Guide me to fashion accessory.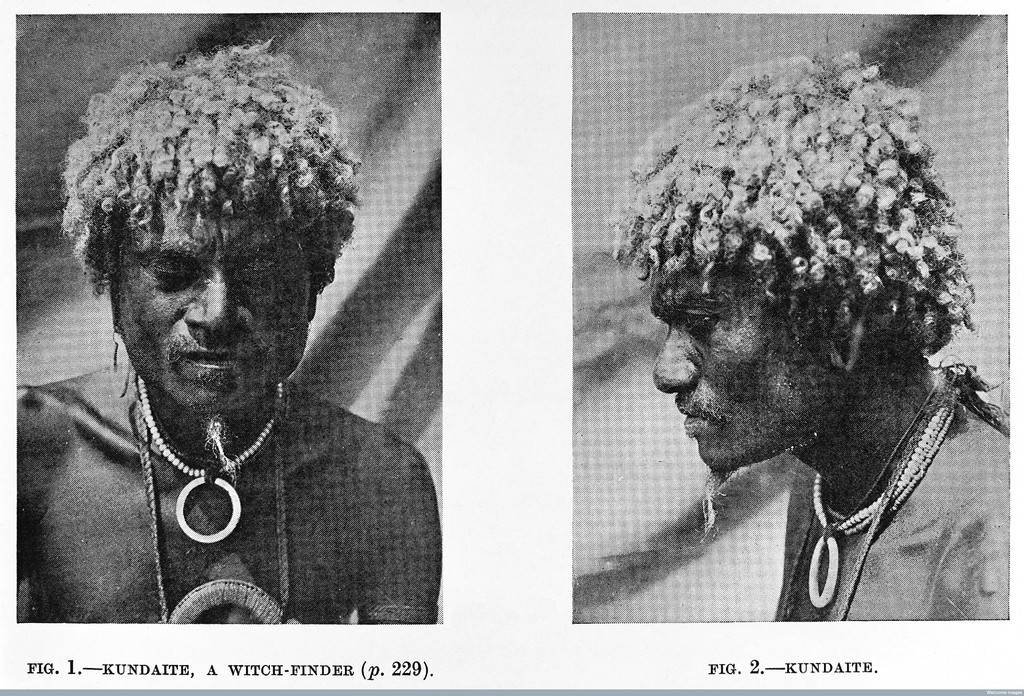
Guidance: bbox(134, 370, 287, 545).
